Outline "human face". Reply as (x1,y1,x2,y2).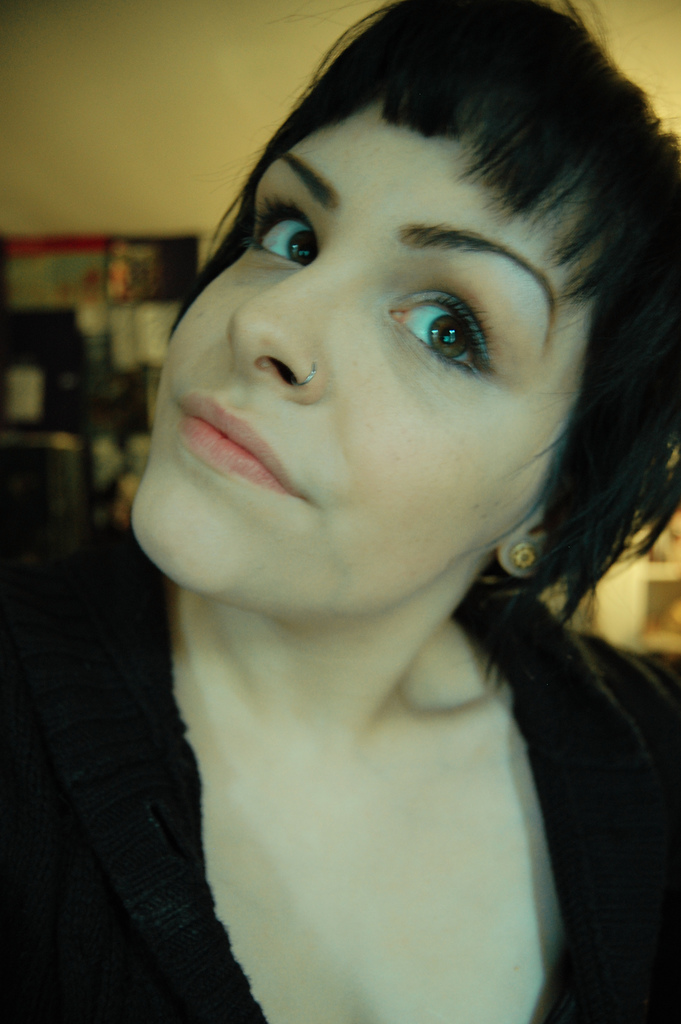
(127,97,588,617).
